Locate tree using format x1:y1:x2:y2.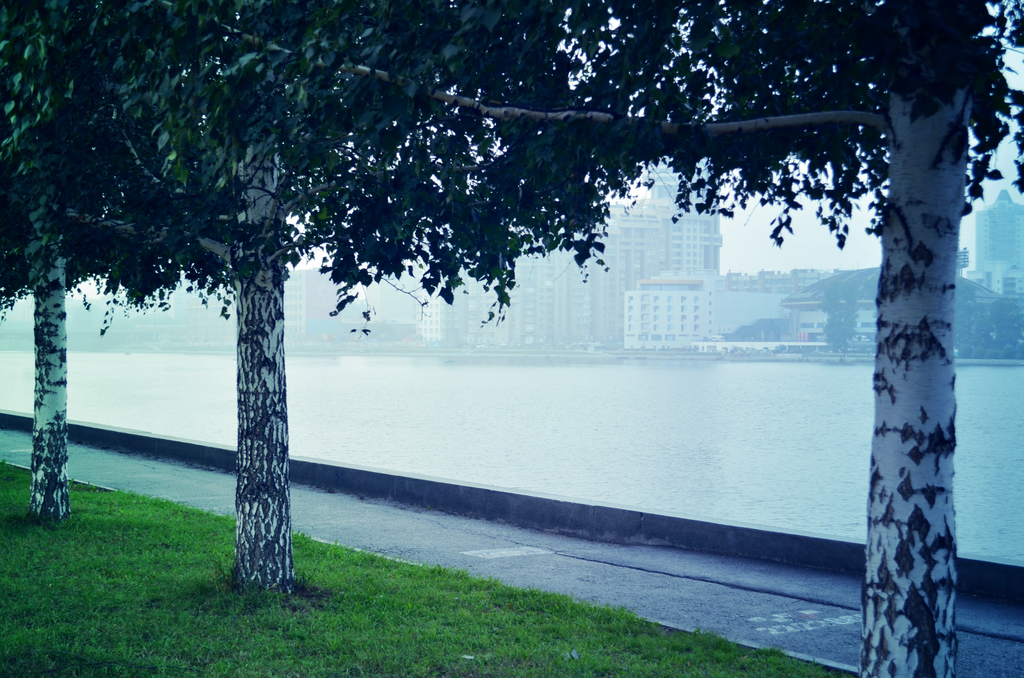
813:271:860:354.
